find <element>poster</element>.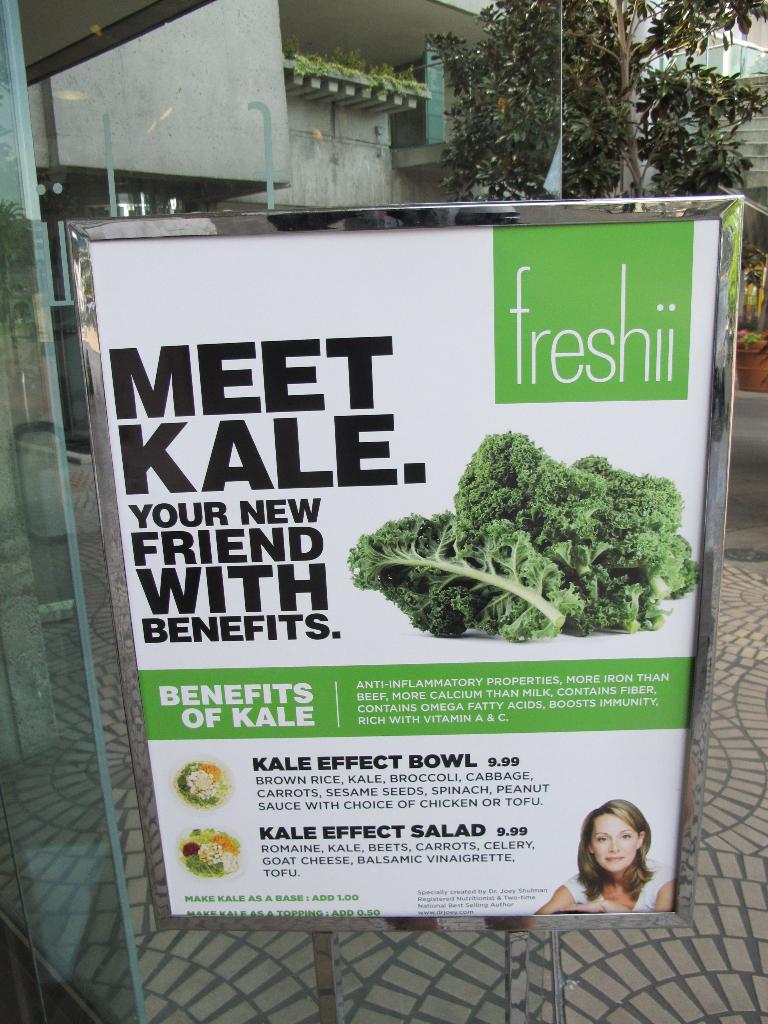
rect(86, 218, 723, 913).
